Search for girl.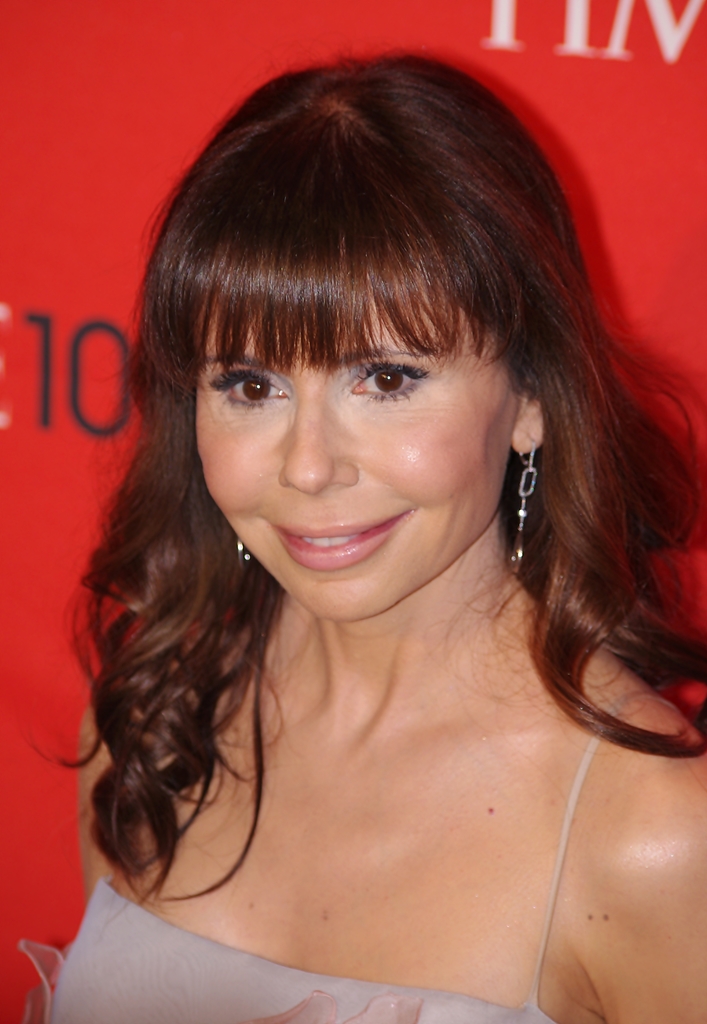
Found at <region>49, 53, 706, 1023</region>.
